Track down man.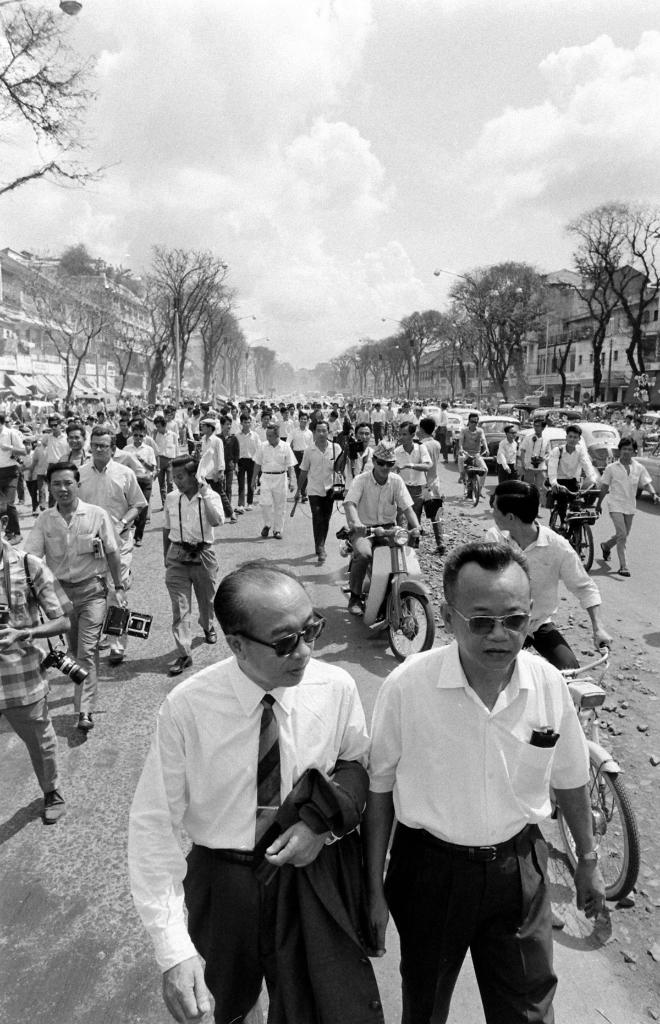
Tracked to (left=402, top=401, right=410, bottom=417).
